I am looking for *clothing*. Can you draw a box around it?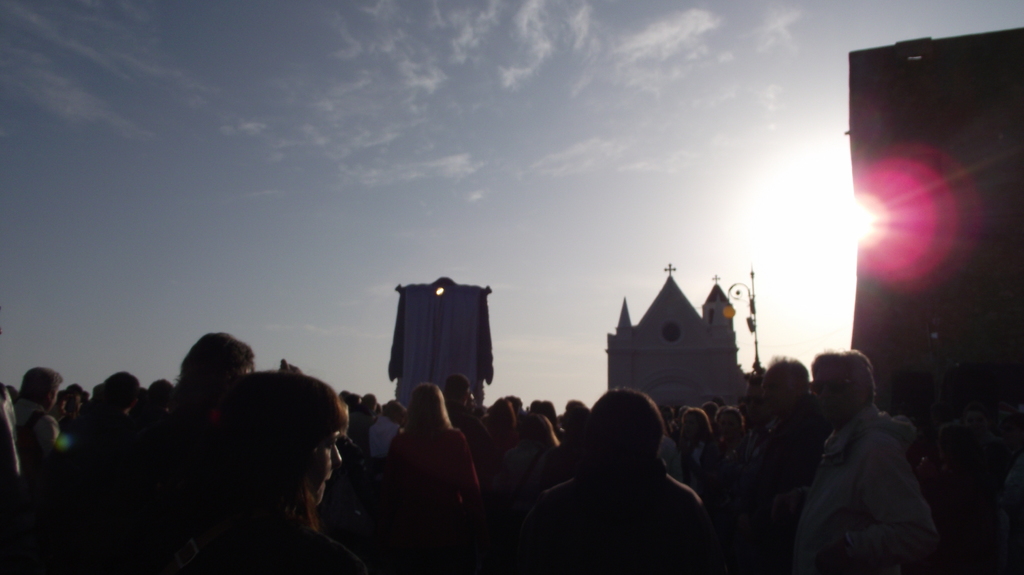
Sure, the bounding box is 508:443:535:471.
